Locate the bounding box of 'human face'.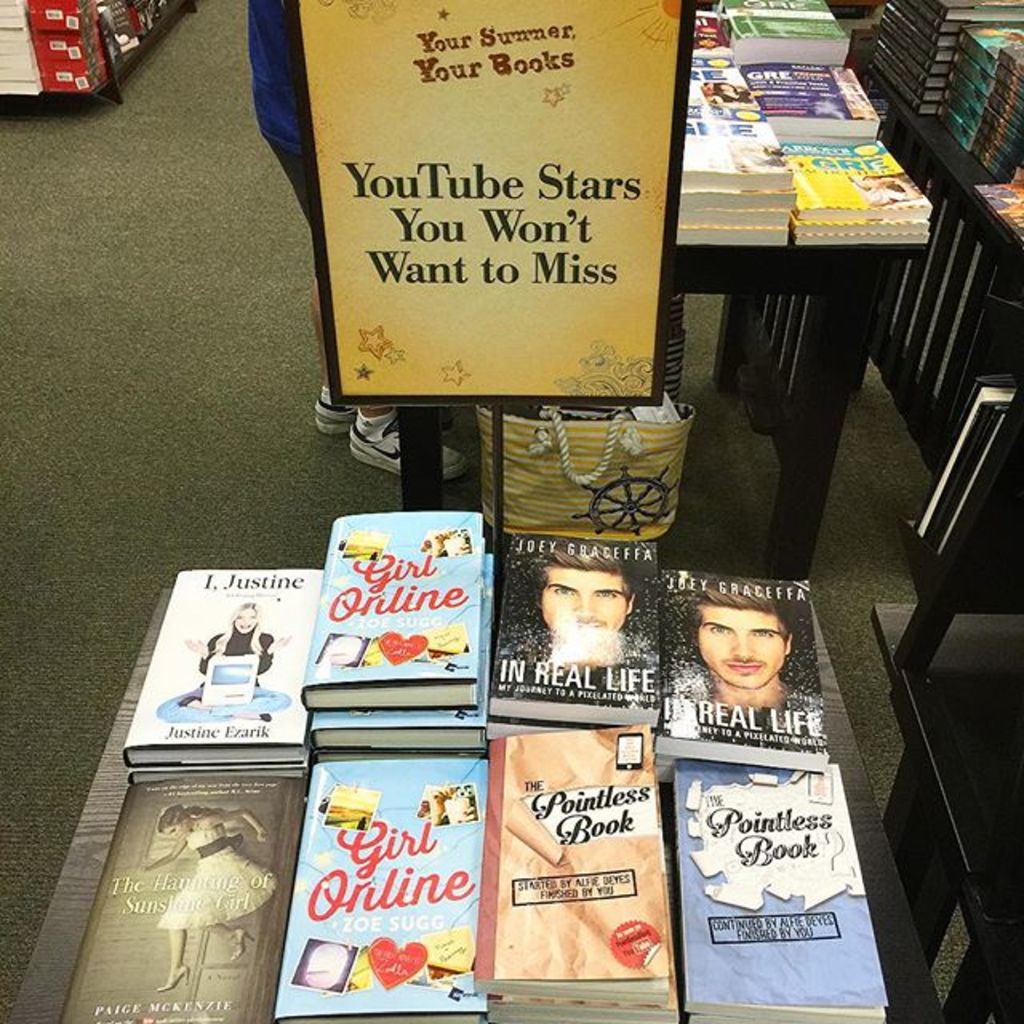
Bounding box: pyautogui.locateOnScreen(722, 82, 738, 98).
